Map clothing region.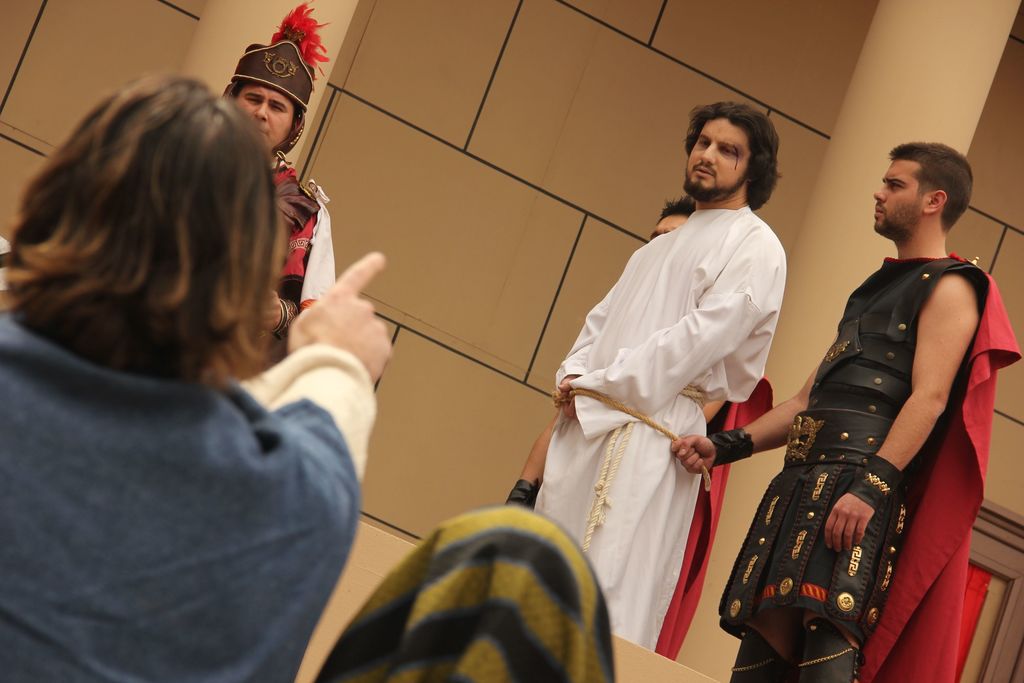
Mapped to rect(550, 208, 790, 646).
